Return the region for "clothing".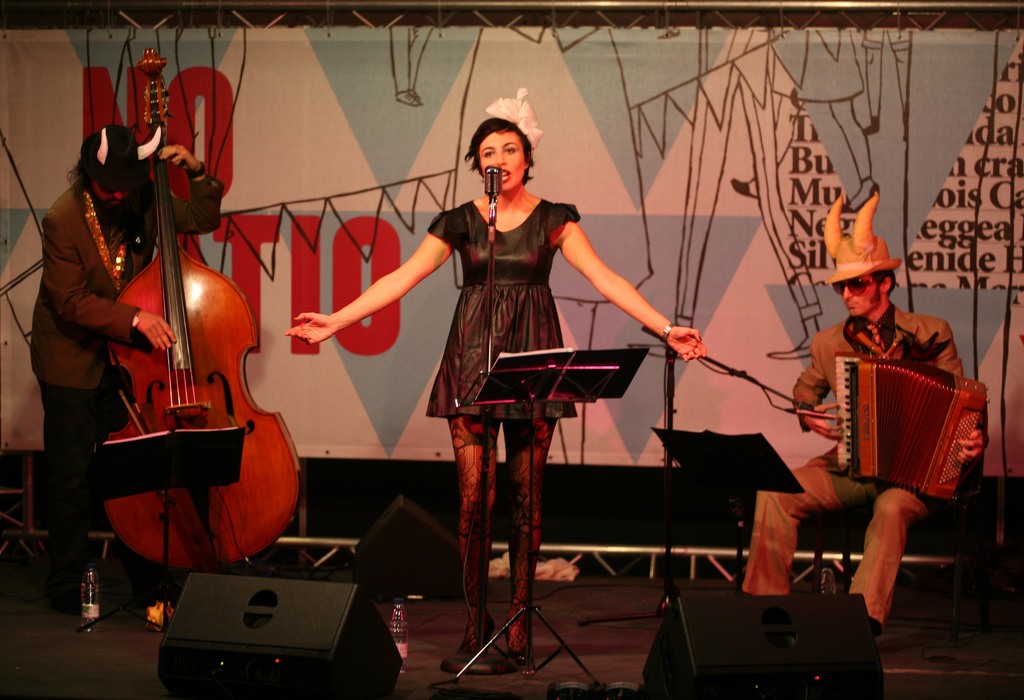
BBox(25, 172, 220, 612).
